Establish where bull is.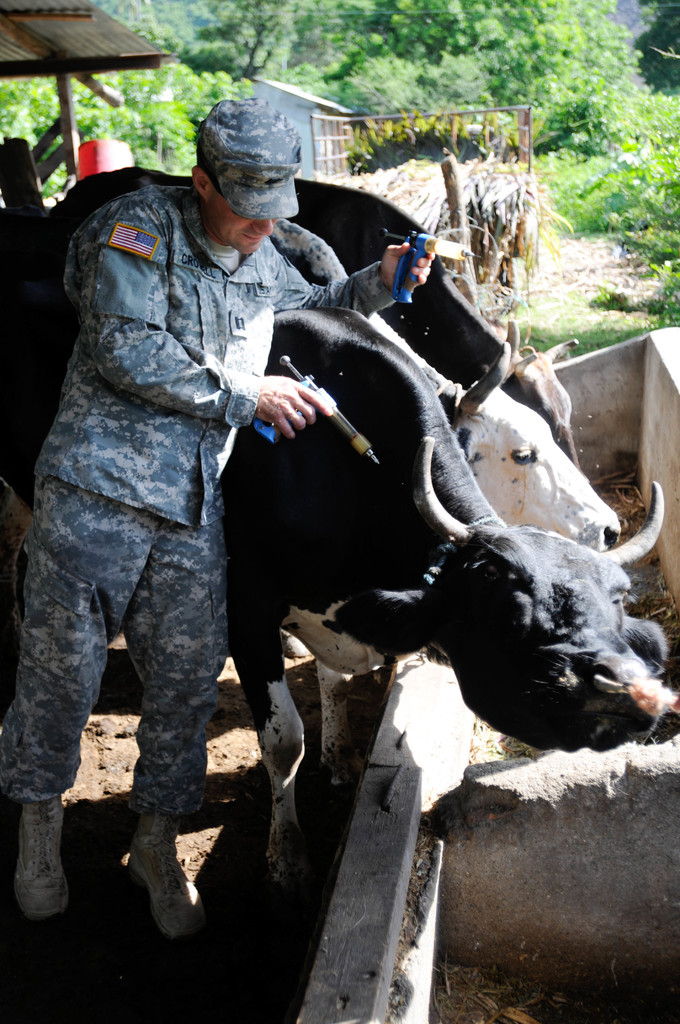
Established at region(6, 168, 597, 463).
